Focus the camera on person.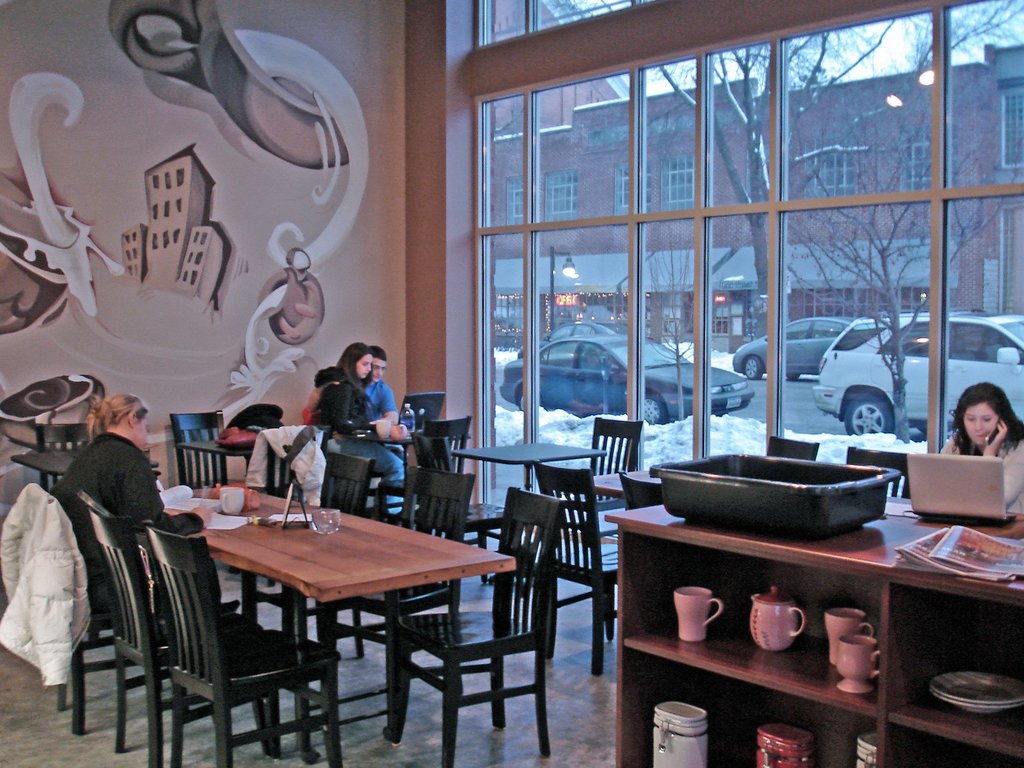
Focus region: 316 334 406 503.
